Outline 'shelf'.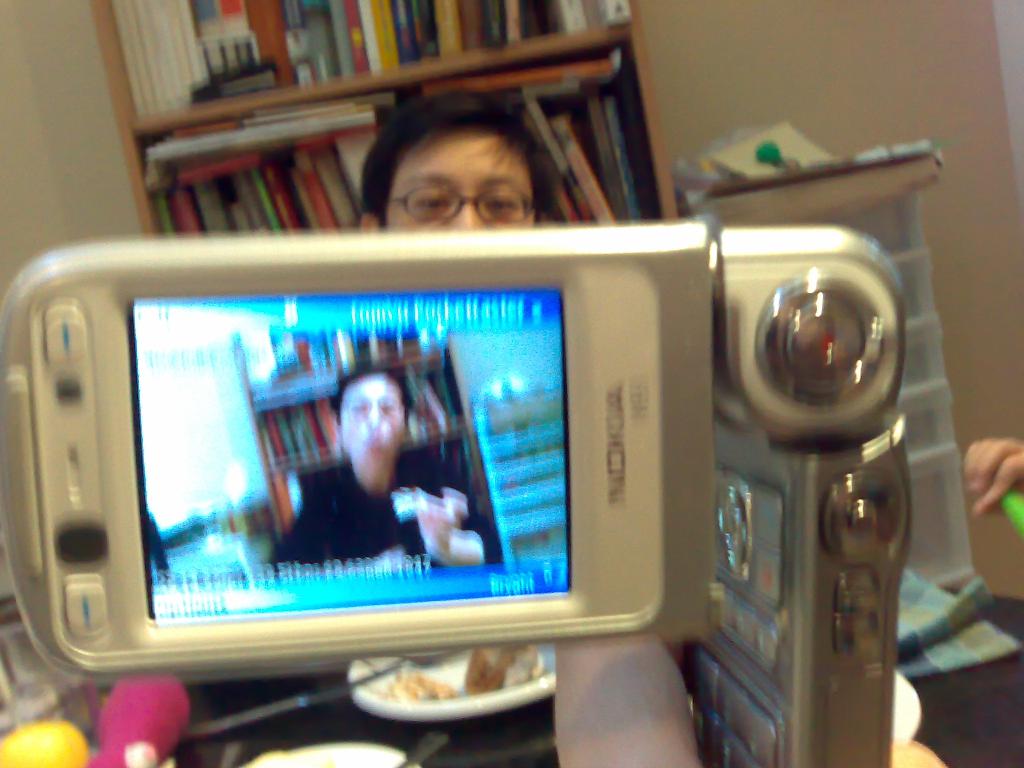
Outline: [135,59,666,231].
